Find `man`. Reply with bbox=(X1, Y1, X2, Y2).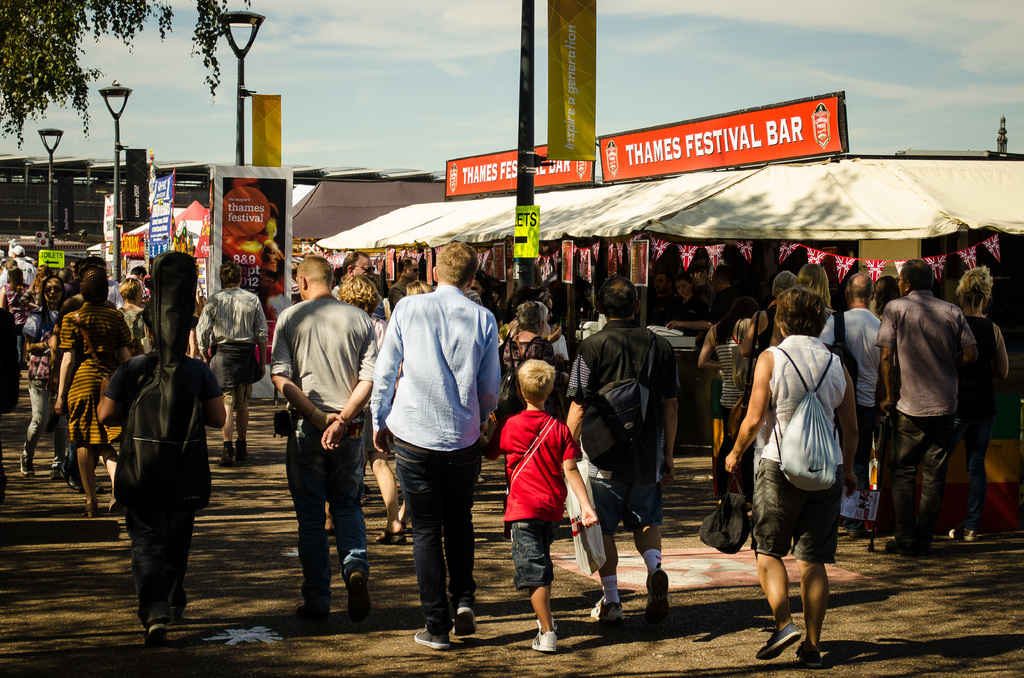
bbox=(563, 273, 680, 625).
